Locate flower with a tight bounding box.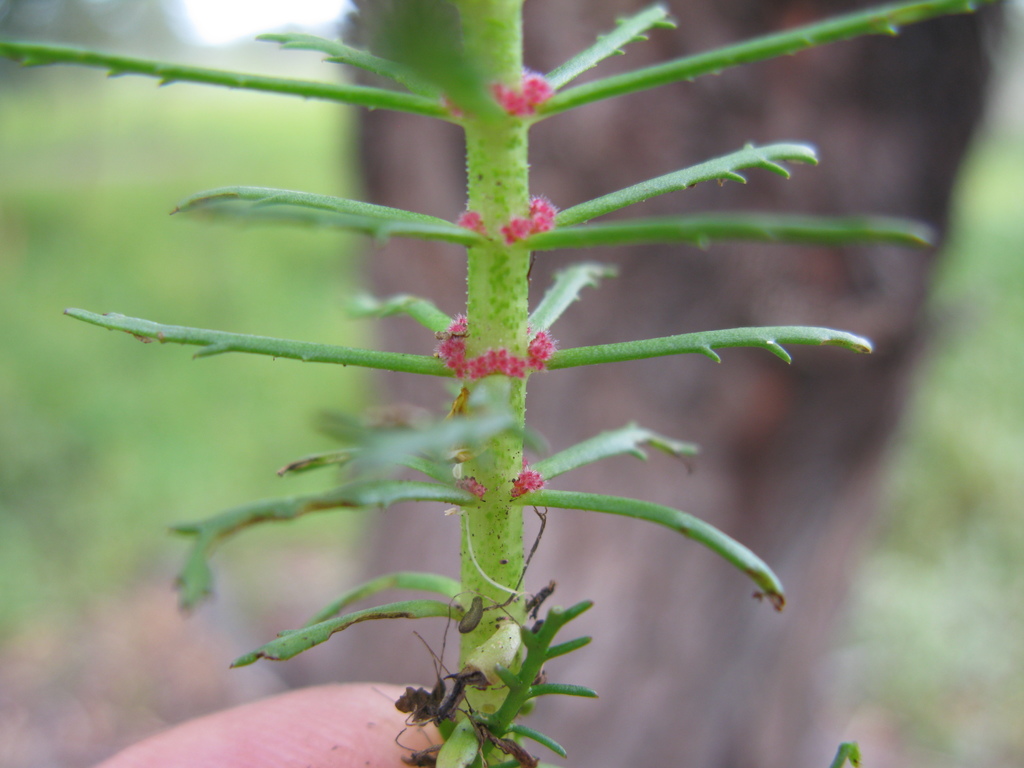
detection(509, 468, 548, 495).
